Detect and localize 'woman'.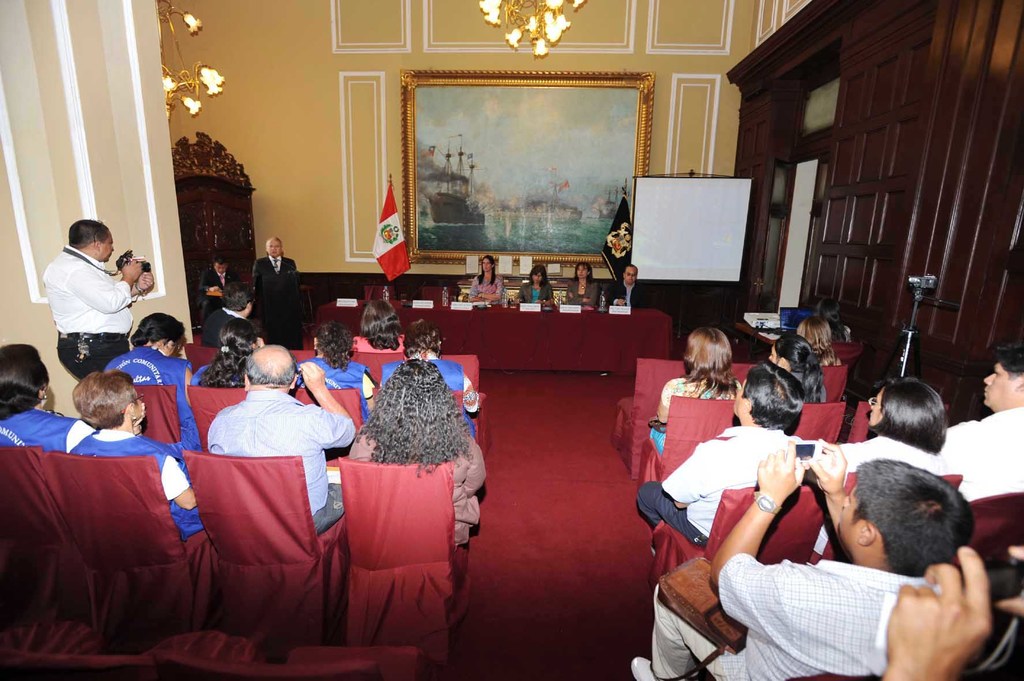
Localized at region(470, 255, 505, 309).
